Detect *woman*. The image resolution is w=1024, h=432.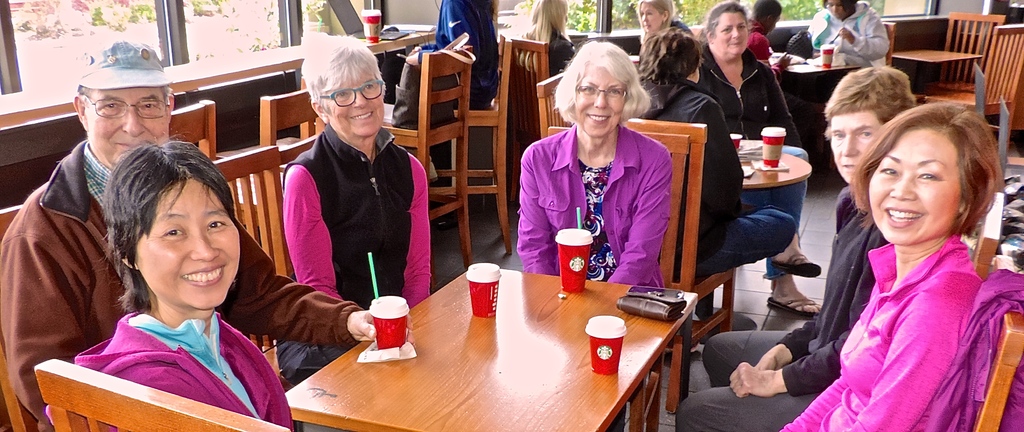
box(637, 0, 691, 47).
